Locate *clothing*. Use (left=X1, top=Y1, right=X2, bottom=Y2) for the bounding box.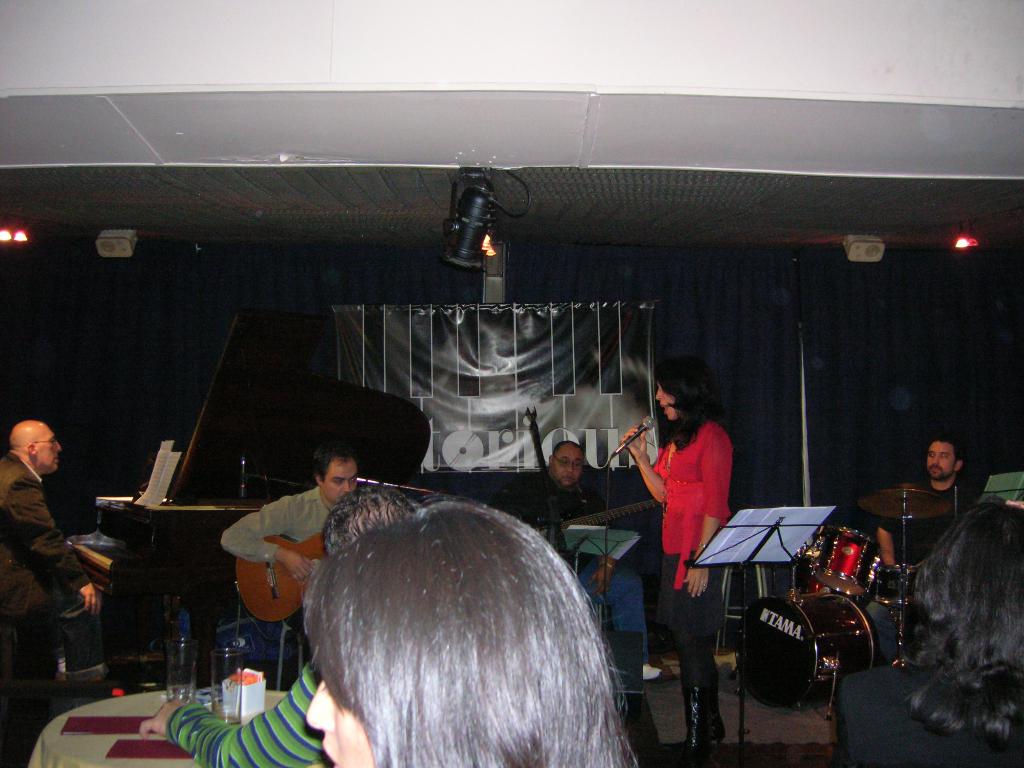
(left=214, top=482, right=334, bottom=563).
